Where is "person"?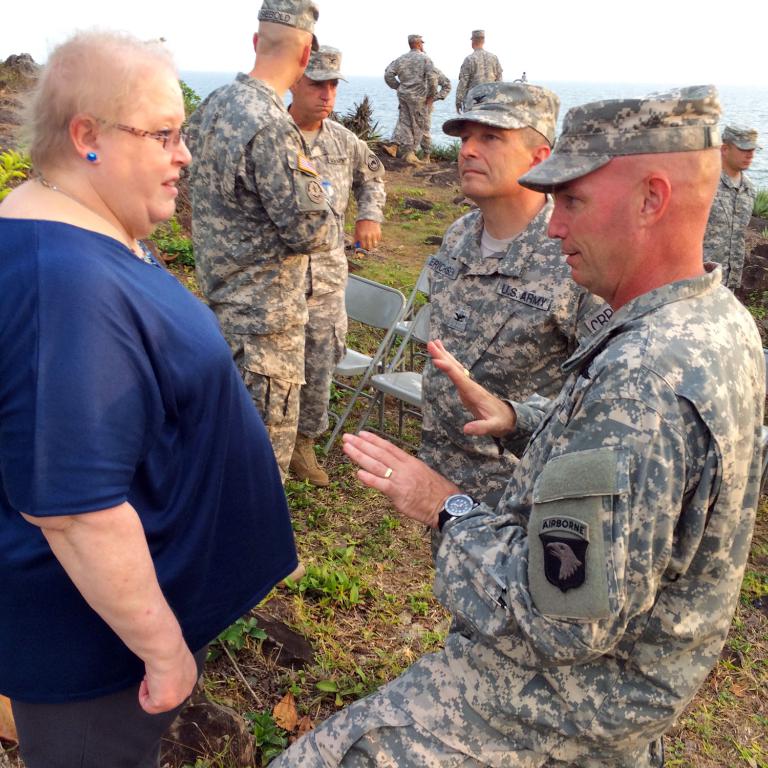
{"x1": 702, "y1": 129, "x2": 752, "y2": 289}.
